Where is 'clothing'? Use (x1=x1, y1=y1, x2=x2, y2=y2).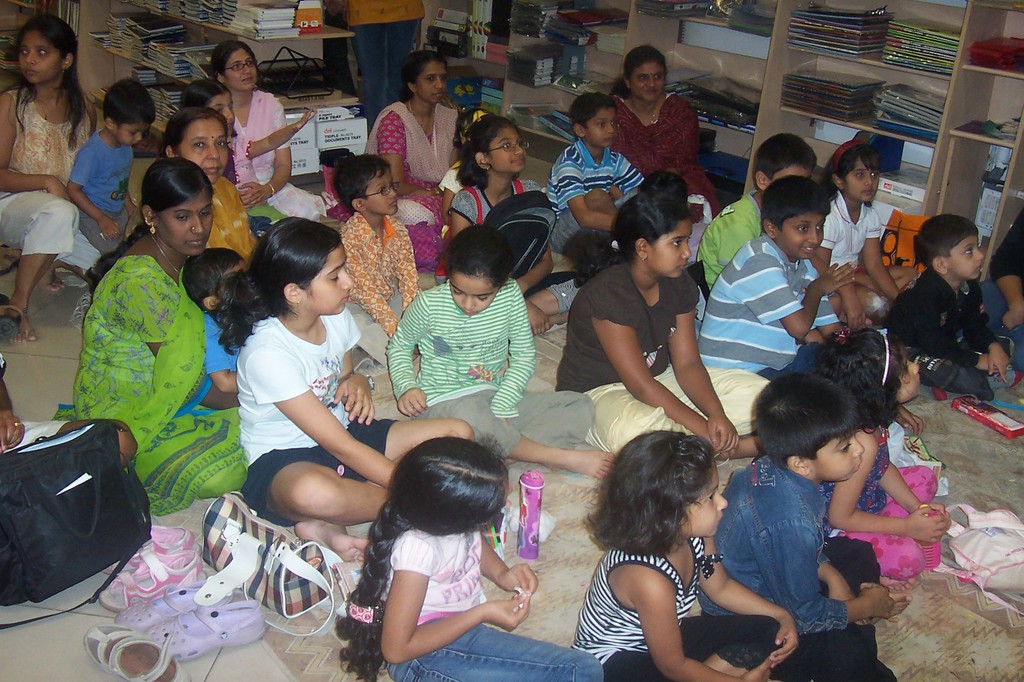
(x1=879, y1=262, x2=1001, y2=400).
